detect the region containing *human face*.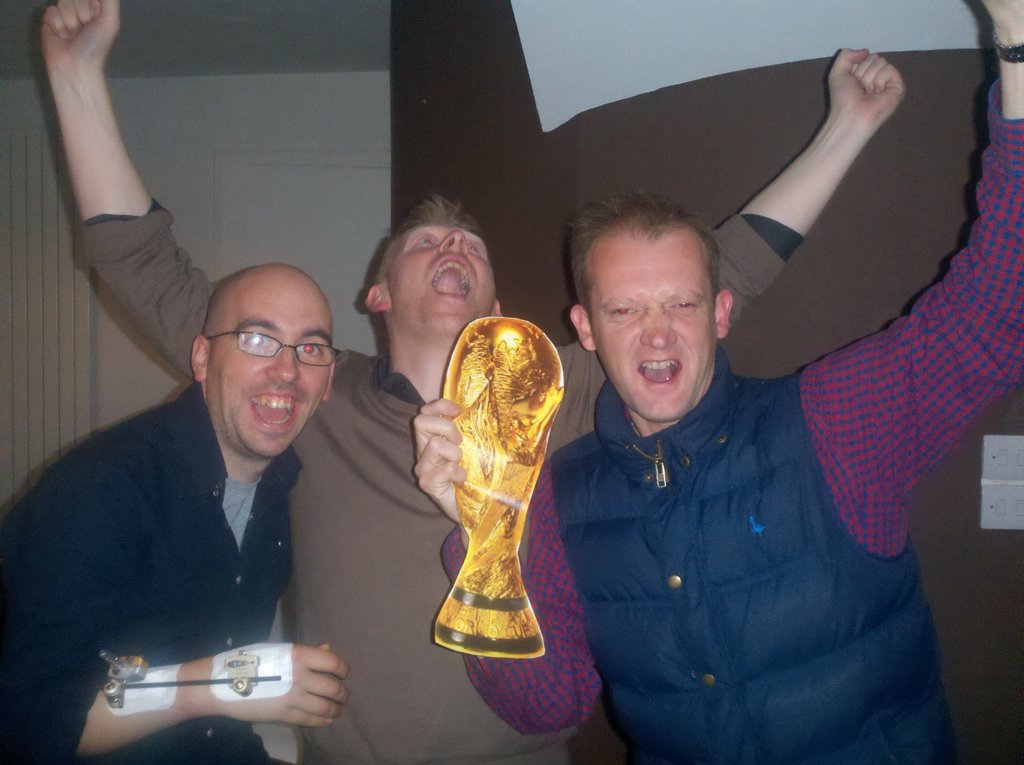
pyautogui.locateOnScreen(207, 277, 330, 459).
